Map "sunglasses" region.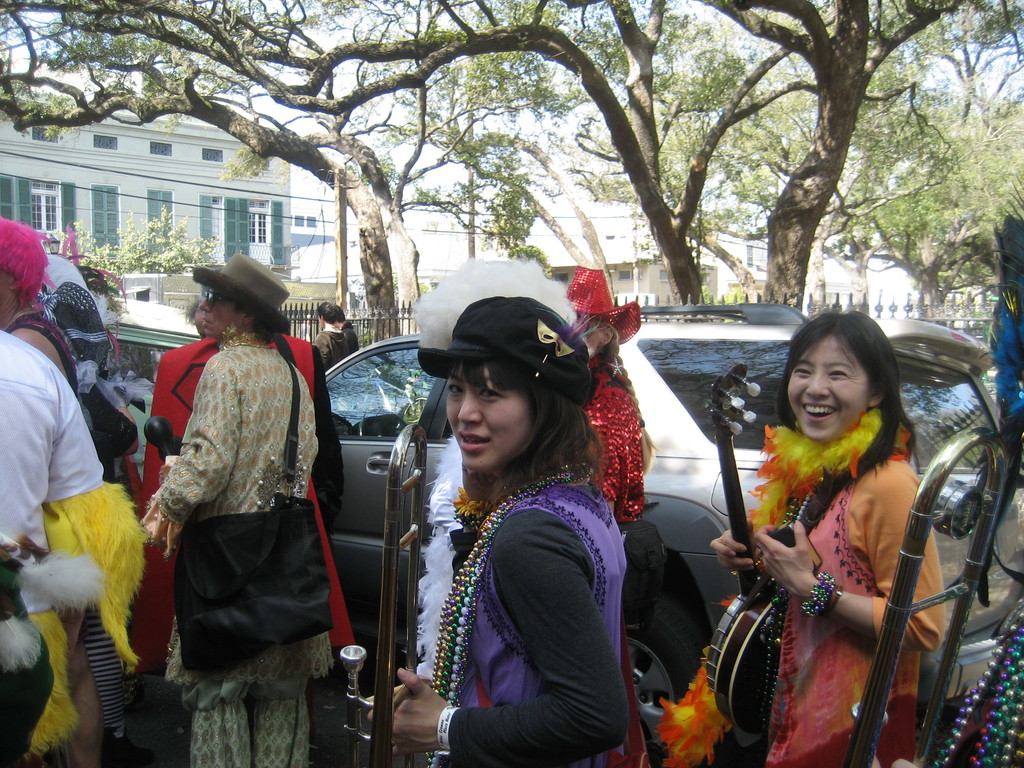
Mapped to x1=207 y1=286 x2=235 y2=306.
